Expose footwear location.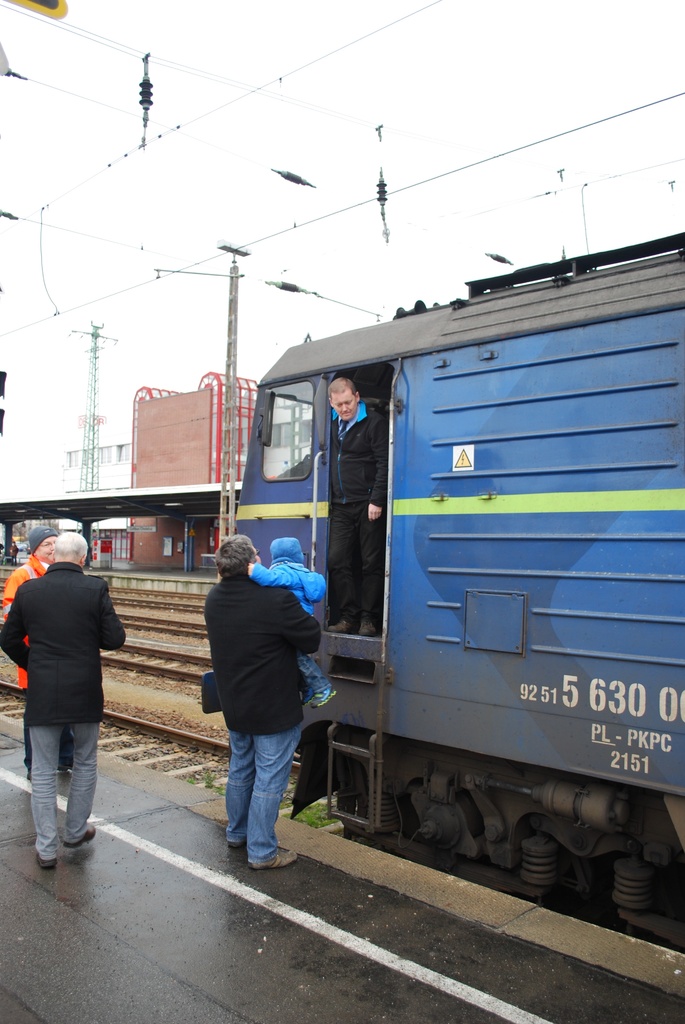
Exposed at x1=248, y1=849, x2=297, y2=868.
